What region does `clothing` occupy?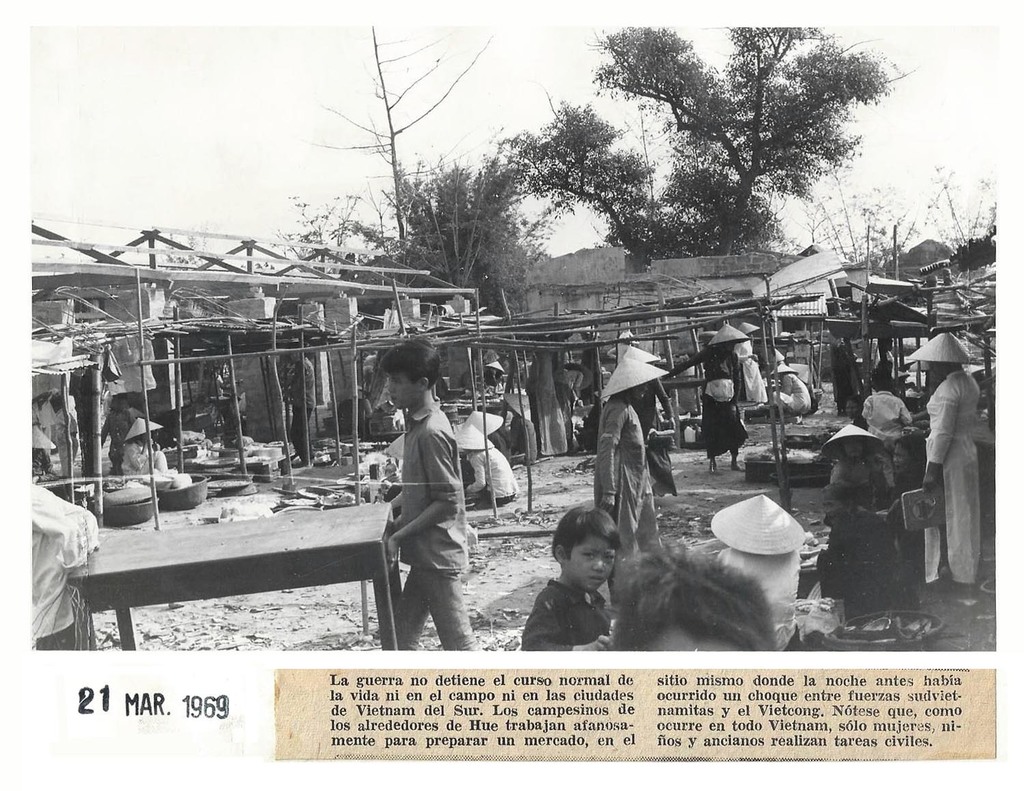
772/373/810/416.
